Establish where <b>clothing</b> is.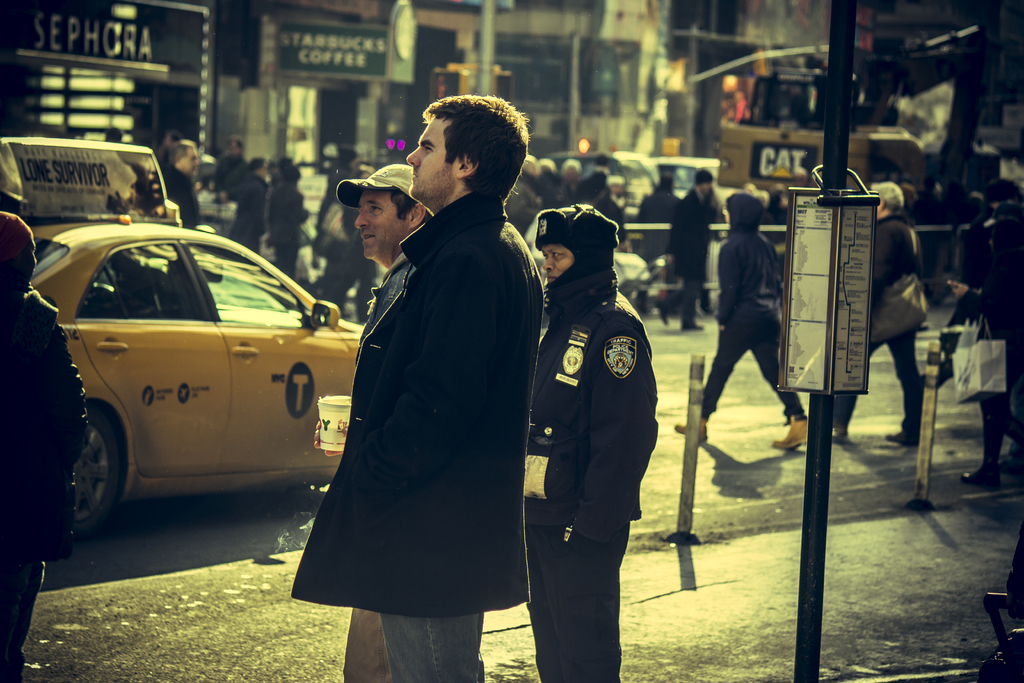
Established at (left=705, top=192, right=808, bottom=423).
